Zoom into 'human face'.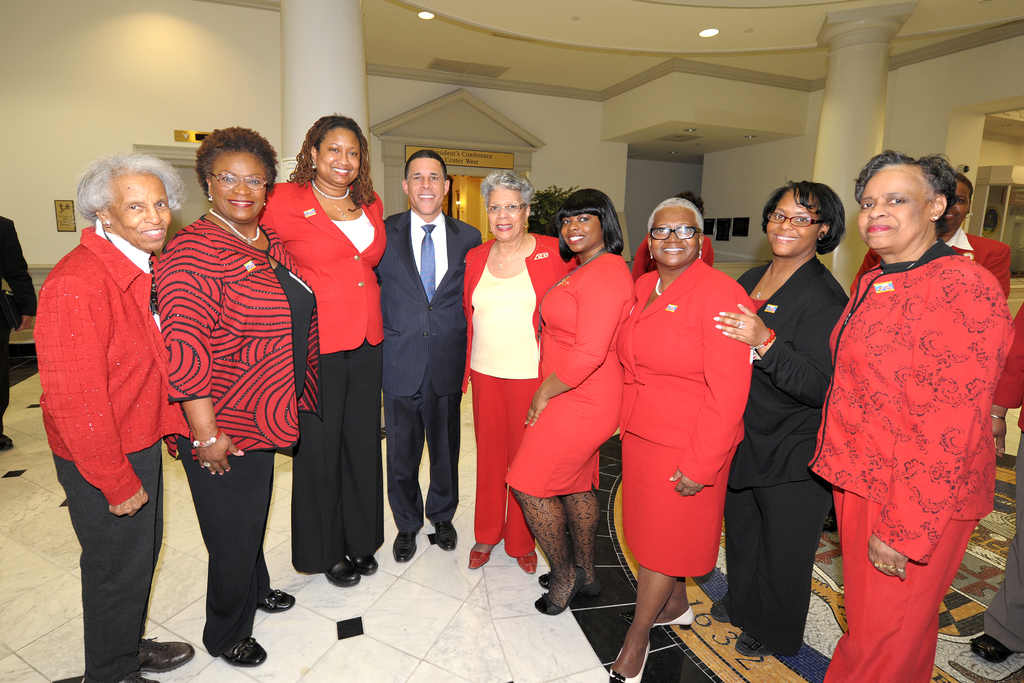
Zoom target: [410, 154, 443, 215].
